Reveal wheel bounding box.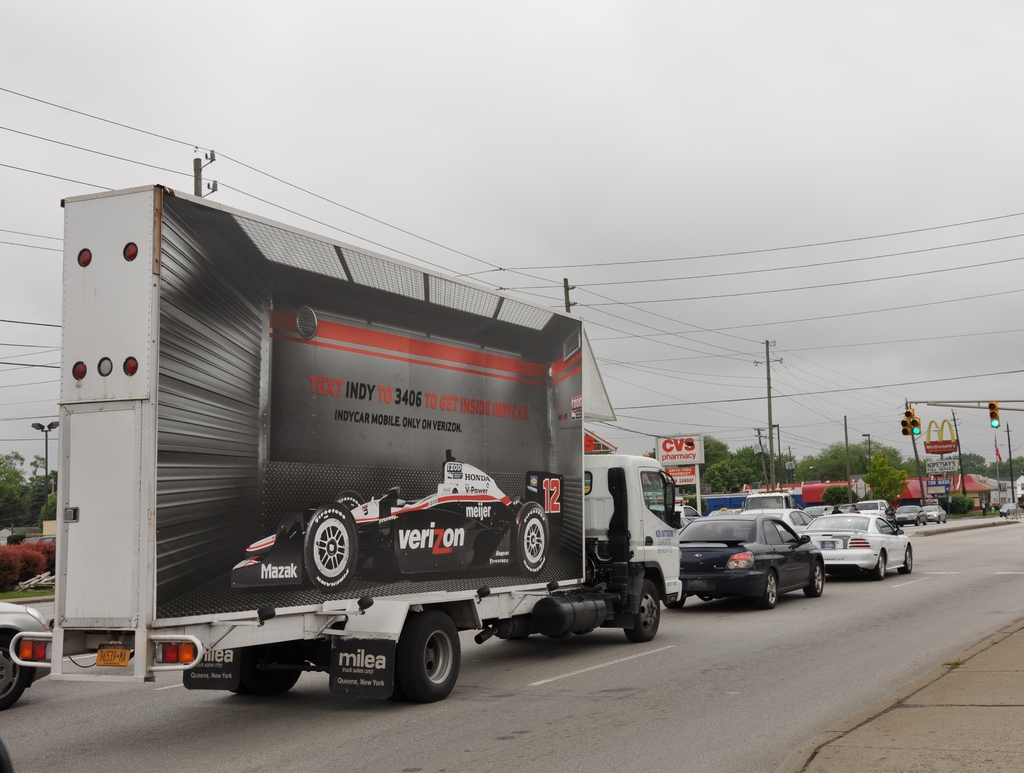
Revealed: left=804, top=561, right=824, bottom=596.
